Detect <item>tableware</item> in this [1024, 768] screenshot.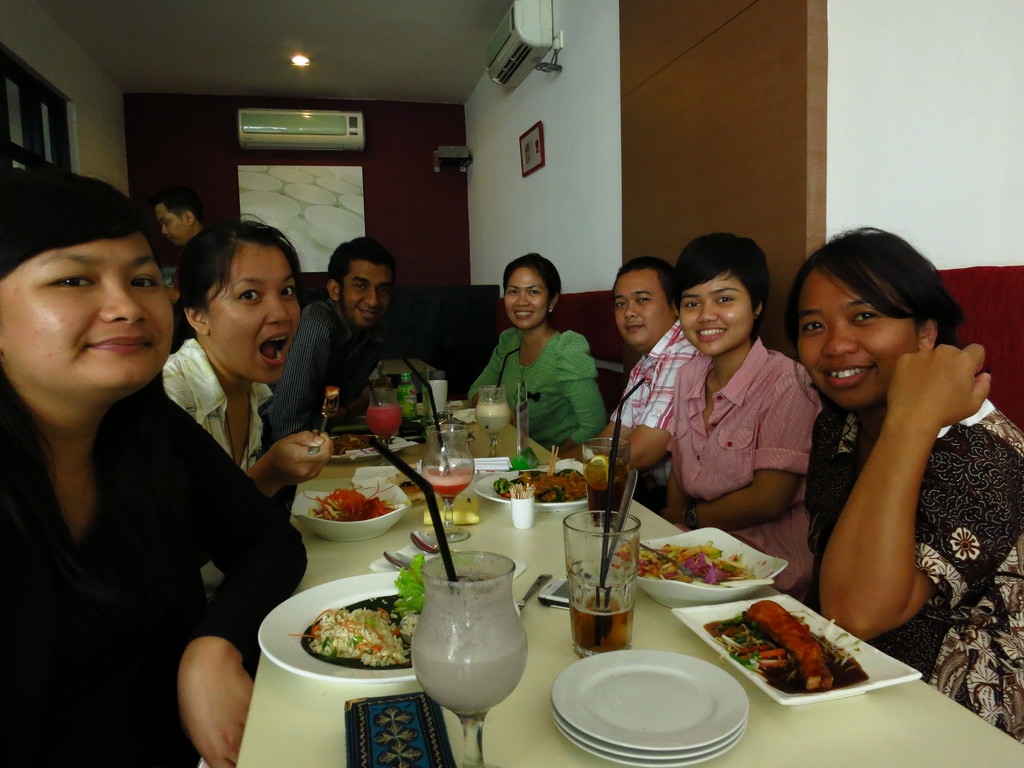
Detection: [x1=562, y1=508, x2=641, y2=656].
